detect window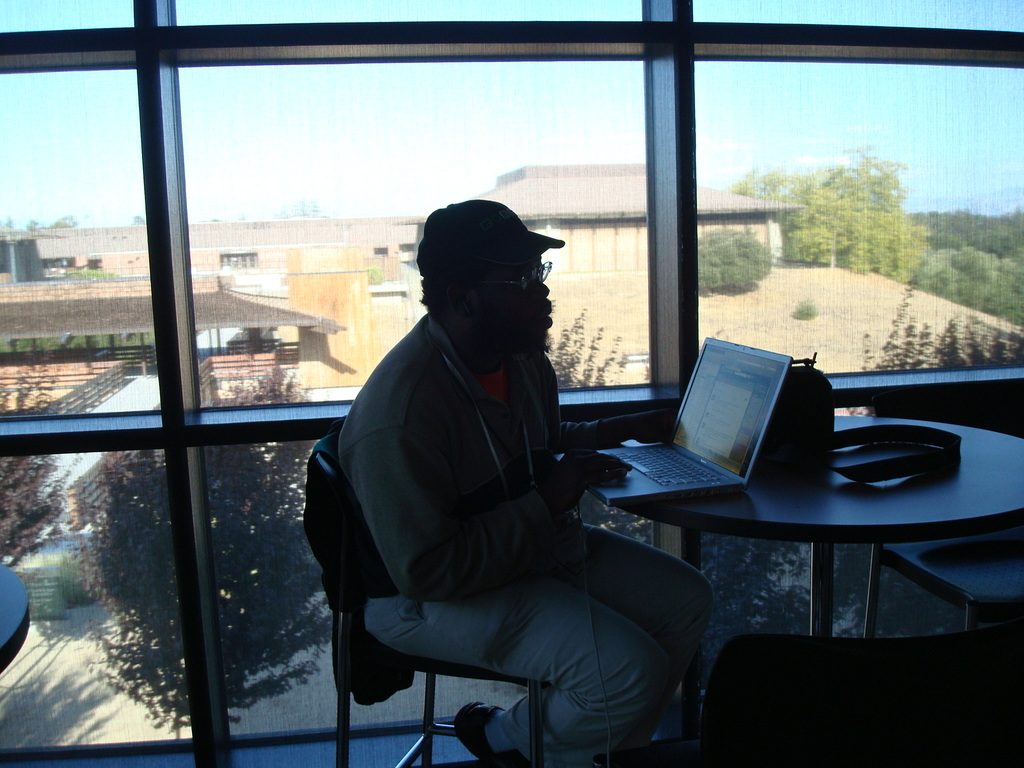
[left=687, top=426, right=1023, bottom=685]
